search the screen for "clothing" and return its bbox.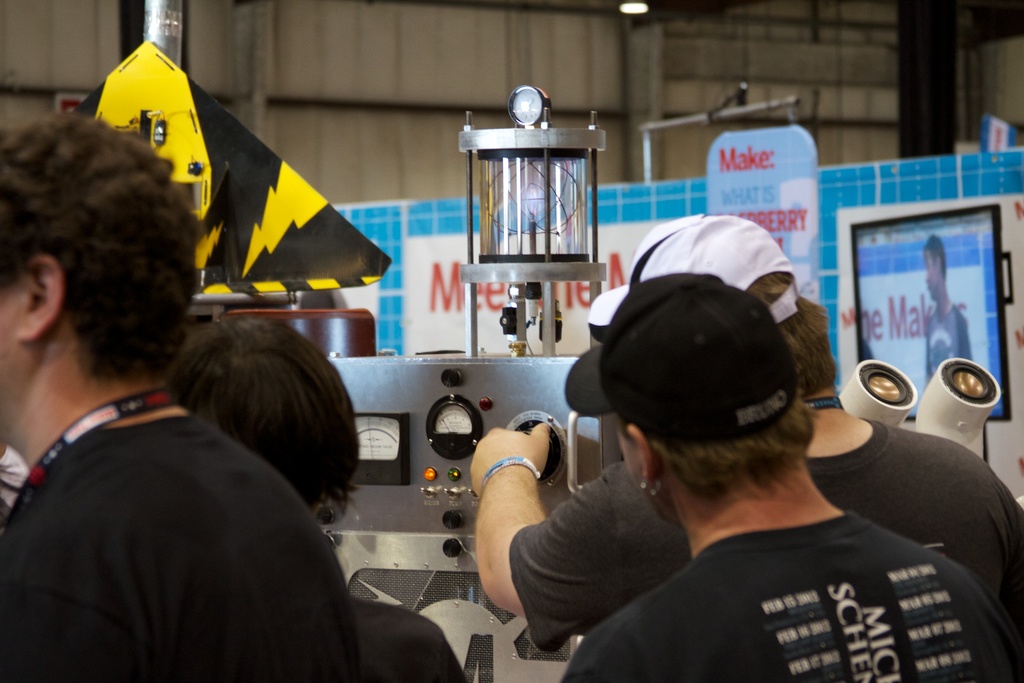
Found: <box>513,418,1023,650</box>.
